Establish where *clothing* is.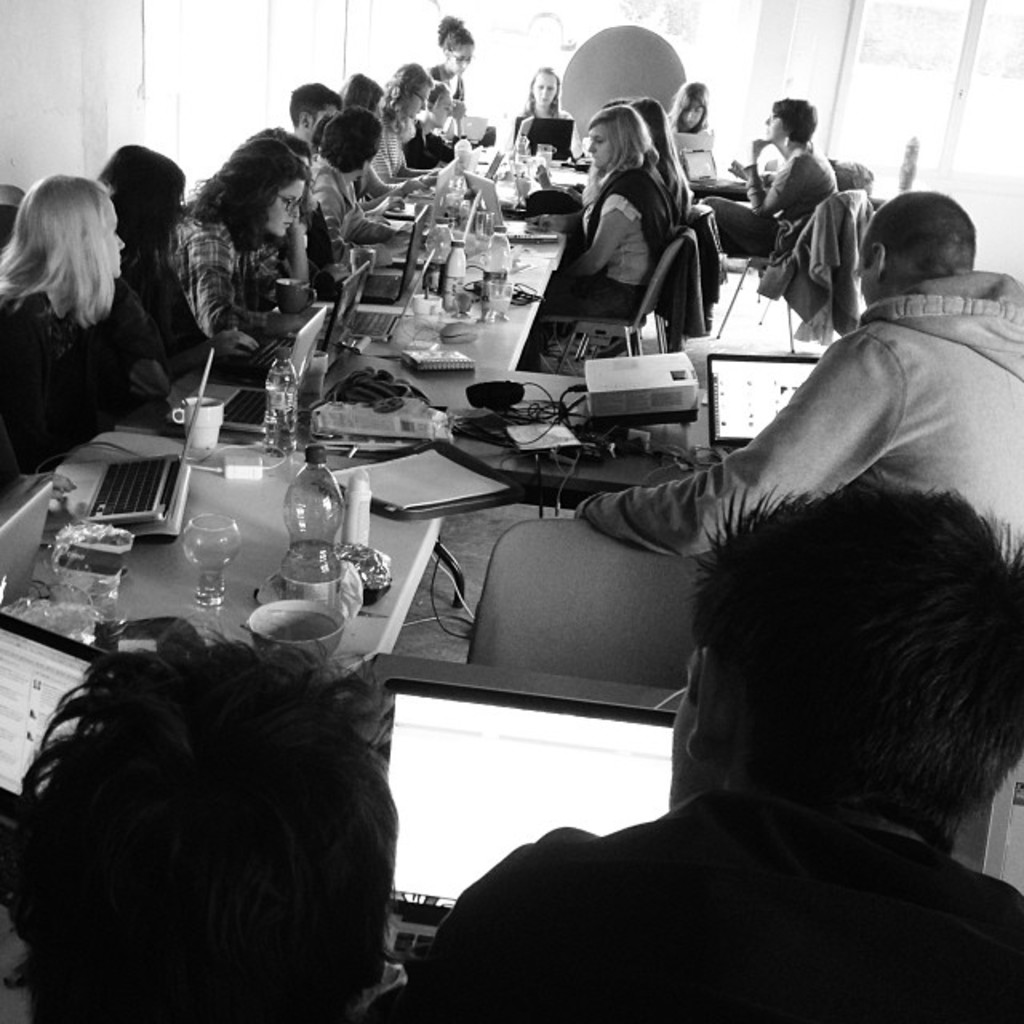
Established at 762 187 875 346.
